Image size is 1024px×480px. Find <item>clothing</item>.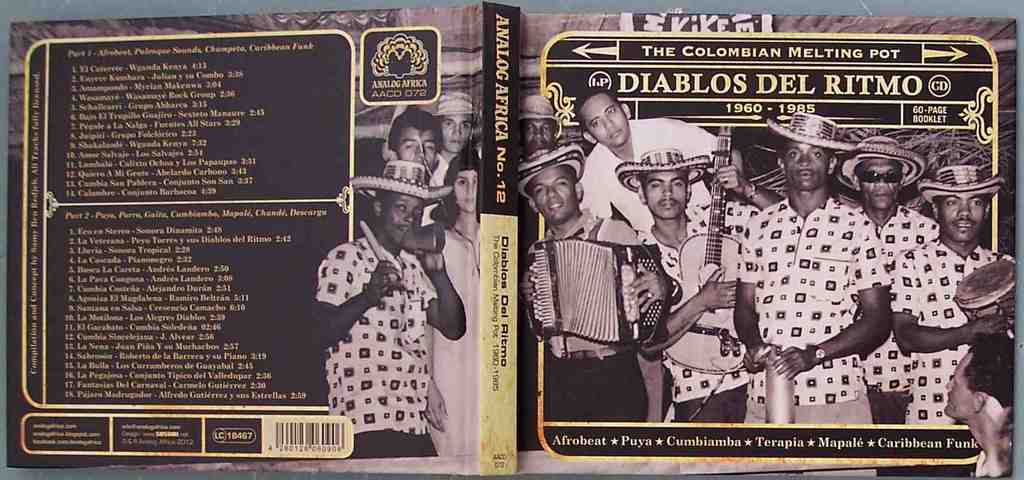
(x1=737, y1=191, x2=891, y2=428).
